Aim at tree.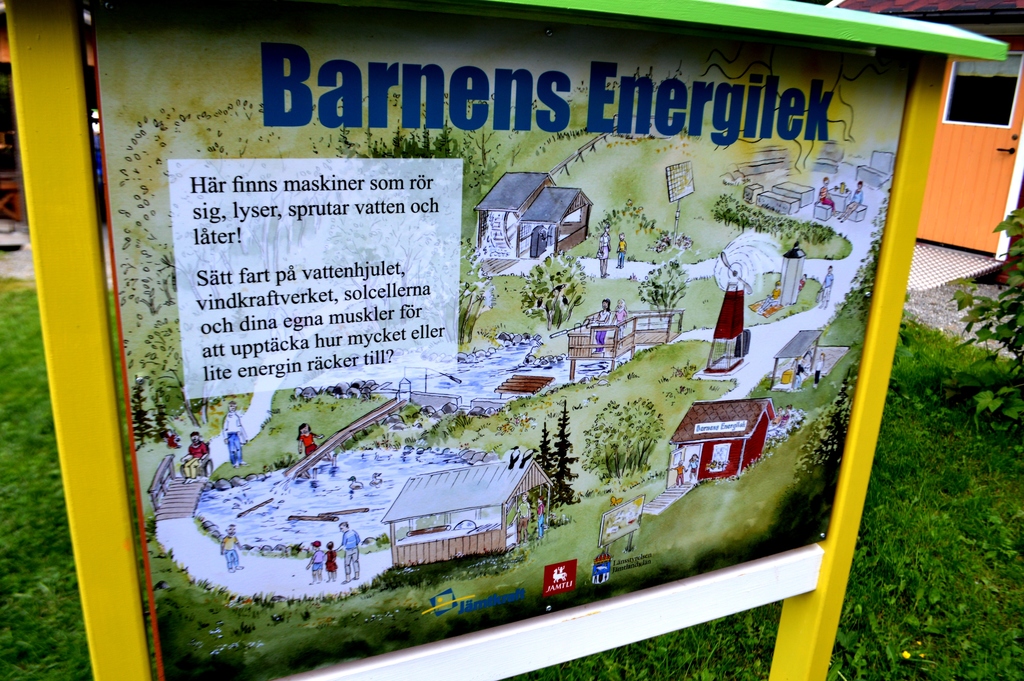
Aimed at box=[954, 201, 1023, 431].
